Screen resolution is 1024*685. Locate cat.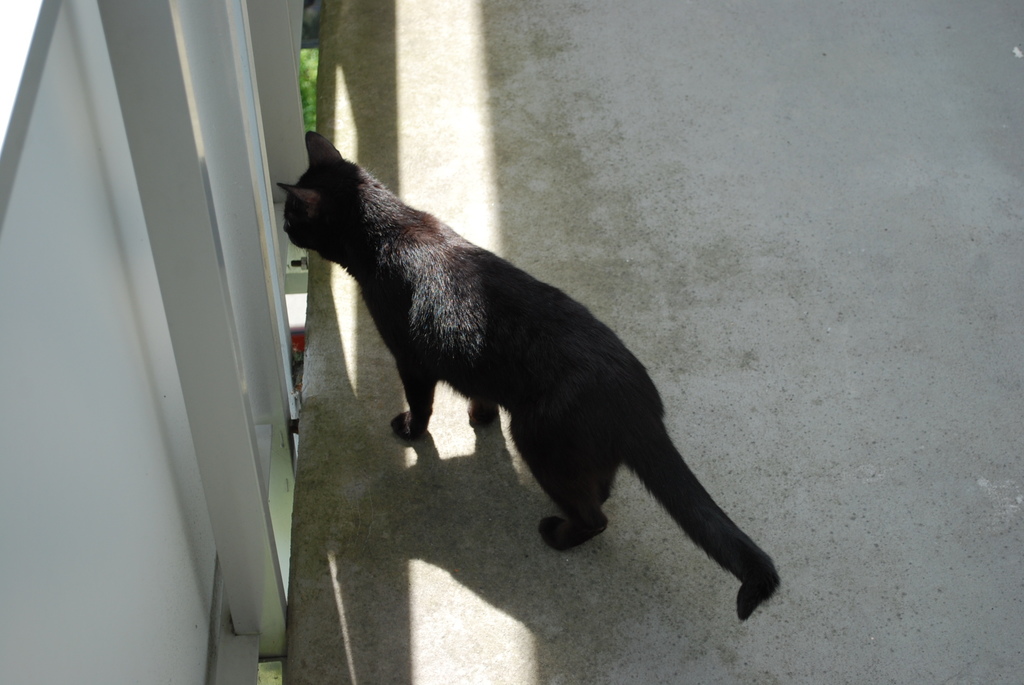
l=274, t=127, r=783, b=624.
